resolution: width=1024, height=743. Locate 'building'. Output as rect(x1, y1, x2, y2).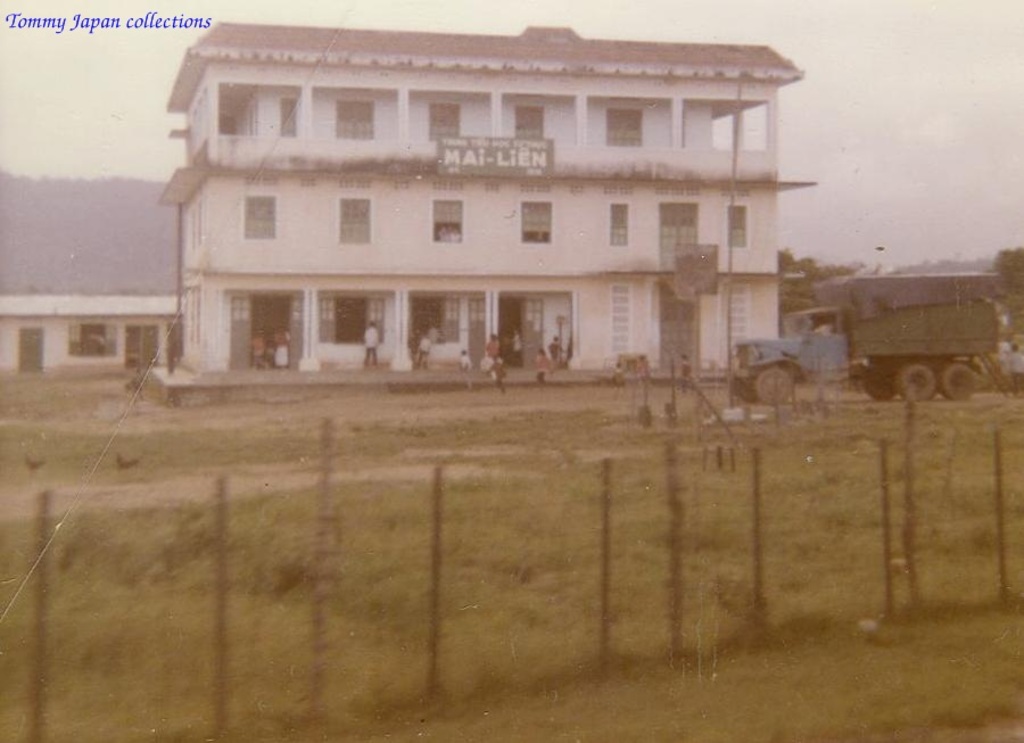
rect(154, 19, 817, 375).
